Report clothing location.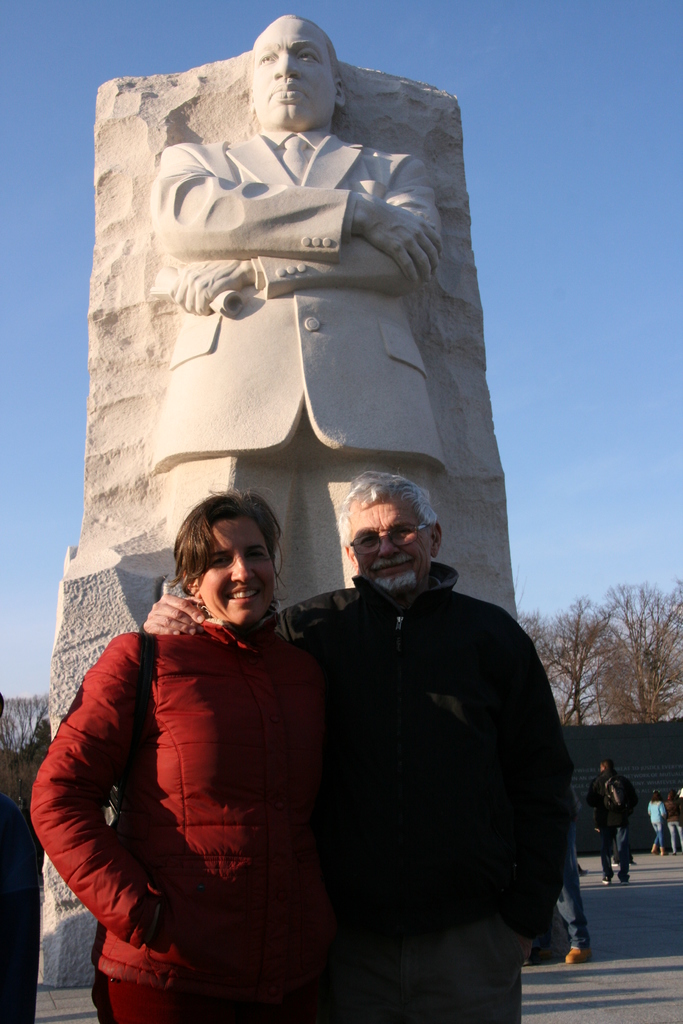
Report: box(259, 567, 574, 1023).
